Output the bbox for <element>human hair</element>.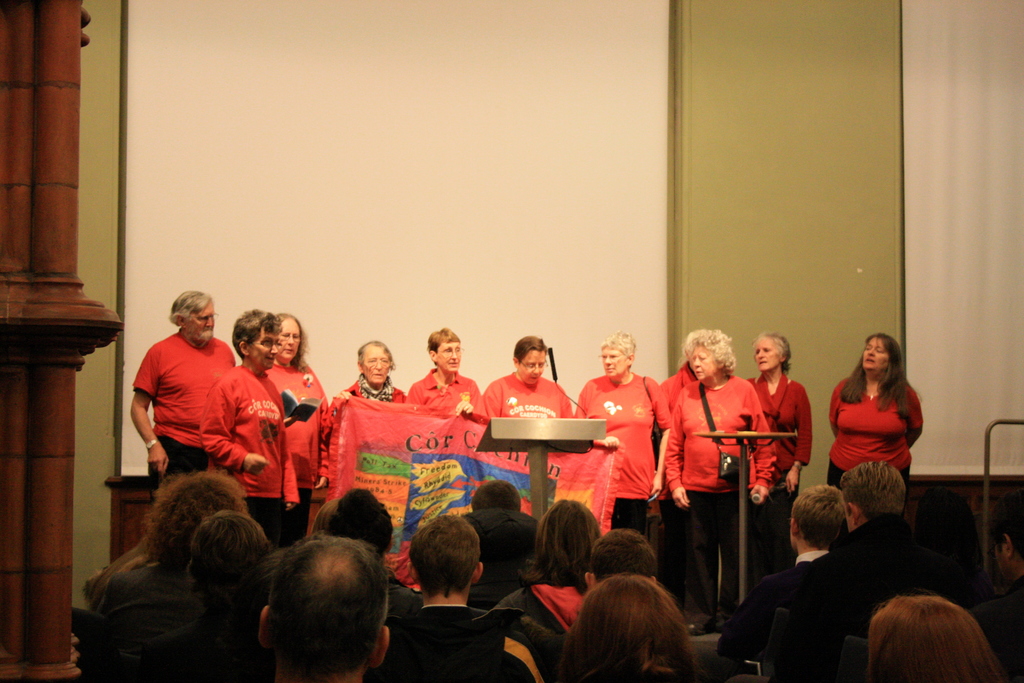
(244,549,301,657).
